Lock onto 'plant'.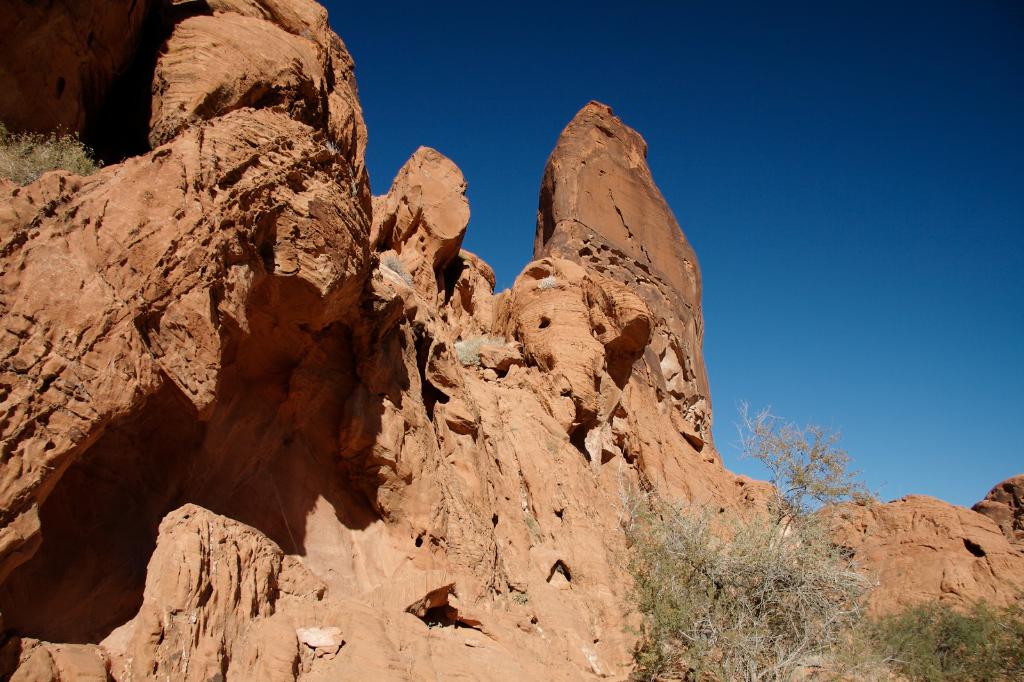
Locked: locate(542, 438, 561, 455).
